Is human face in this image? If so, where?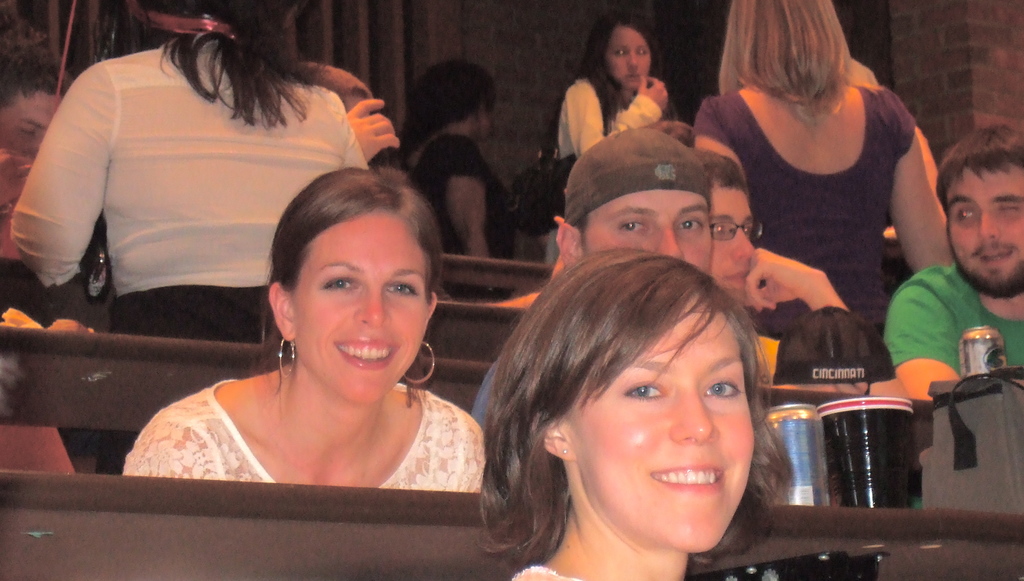
Yes, at (950,166,1023,283).
